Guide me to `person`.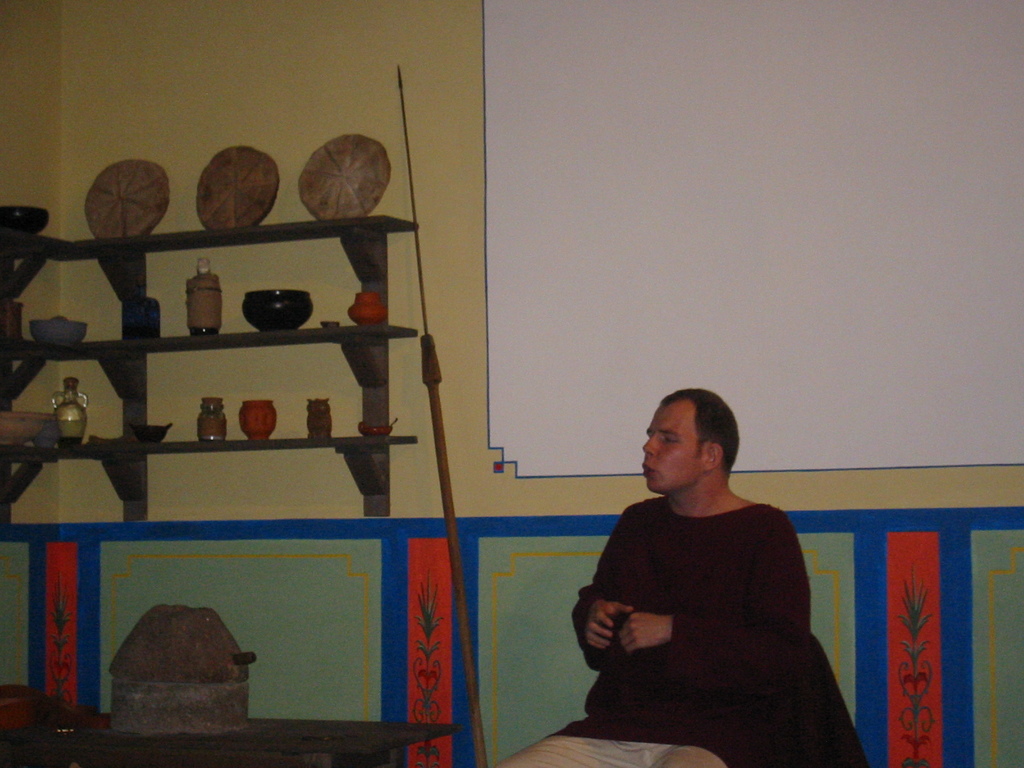
Guidance: crop(486, 387, 817, 767).
